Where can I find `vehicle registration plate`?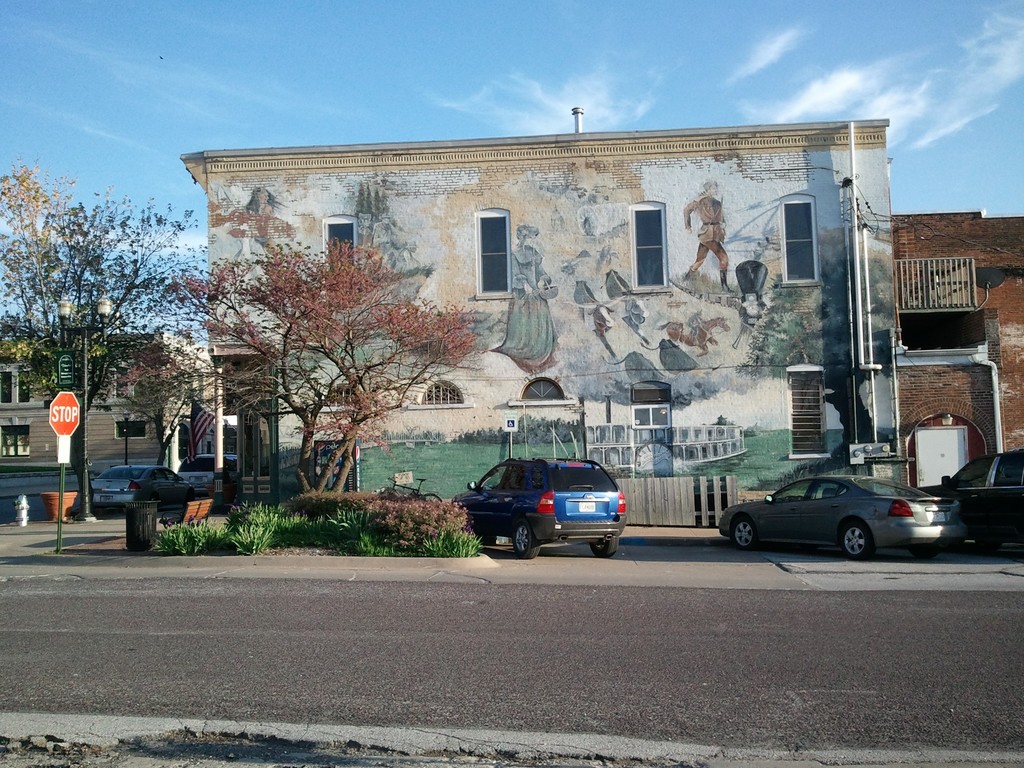
You can find it at <region>576, 502, 596, 513</region>.
